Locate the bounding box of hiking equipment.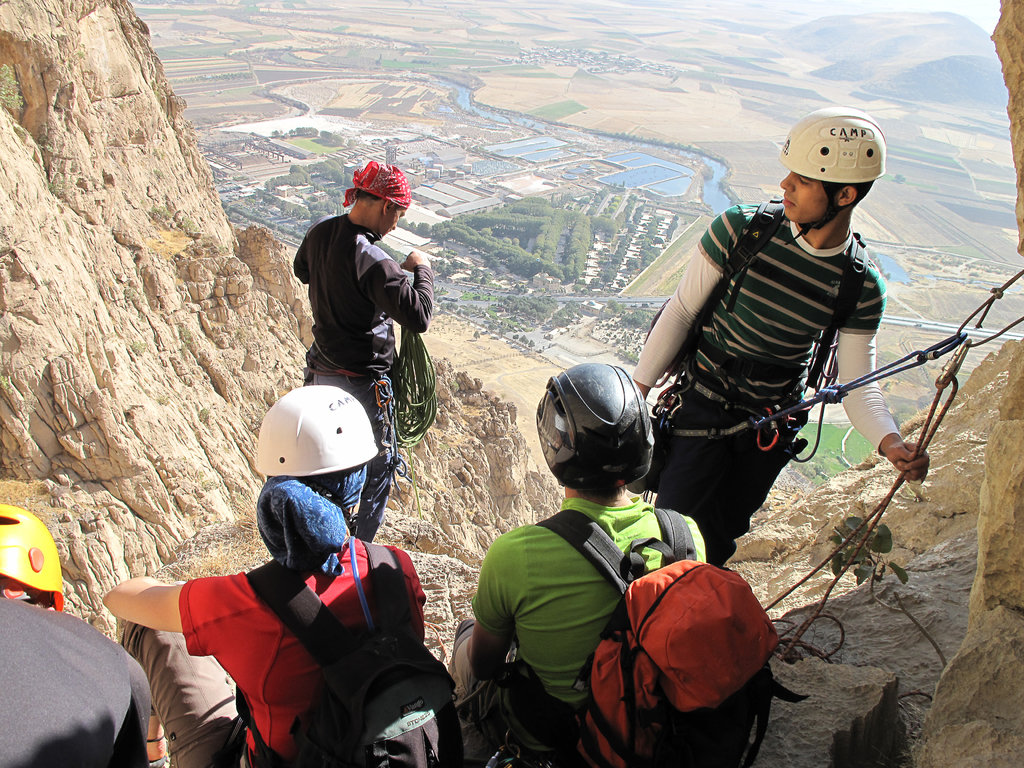
Bounding box: l=518, t=504, r=870, b=767.
